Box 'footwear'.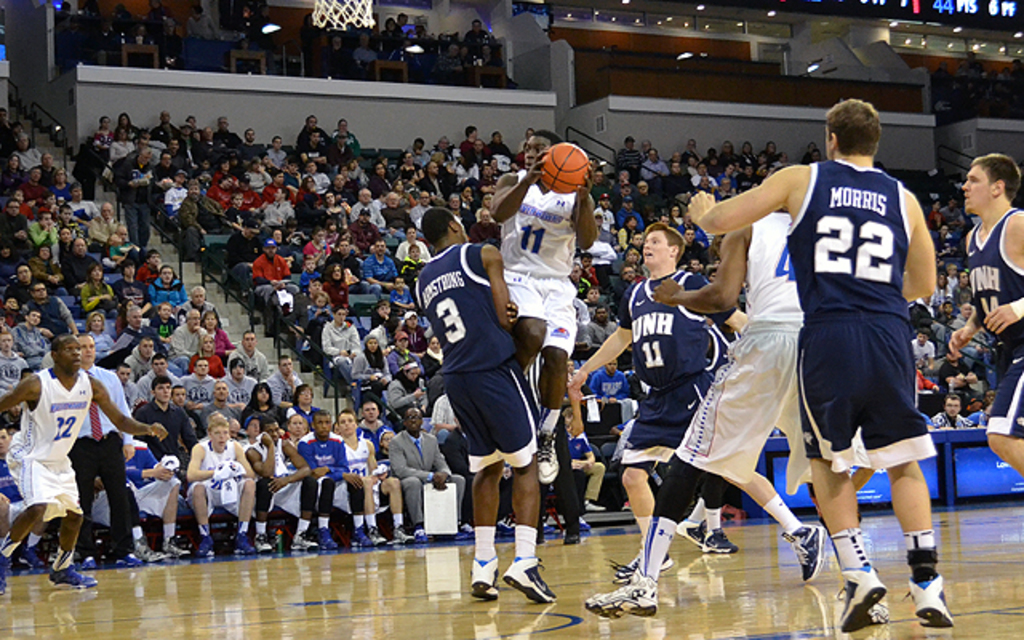
bbox(582, 568, 651, 616).
